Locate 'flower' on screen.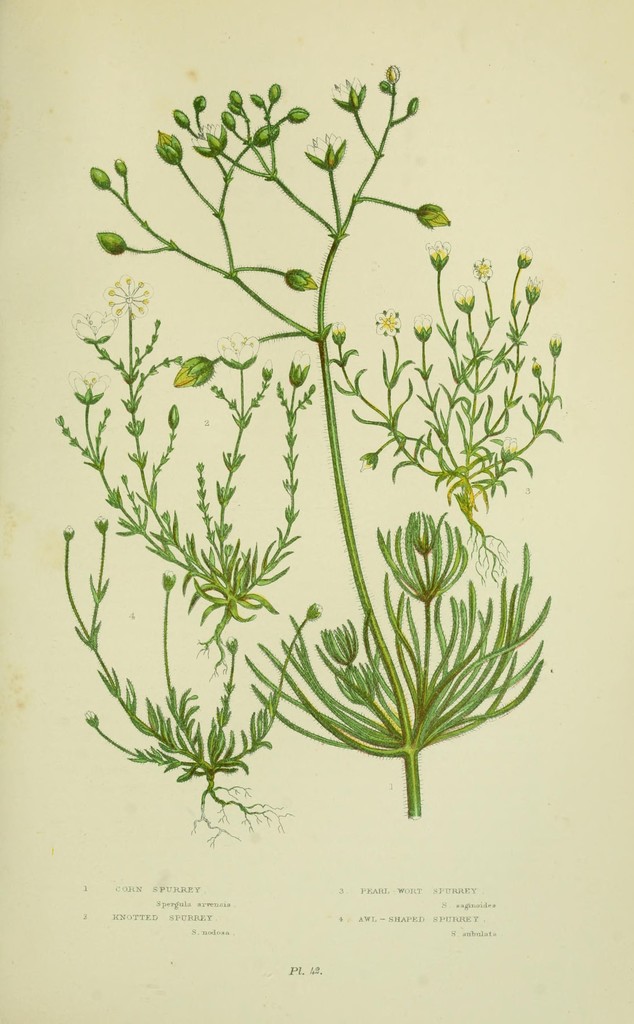
On screen at <region>499, 436, 516, 451</region>.
